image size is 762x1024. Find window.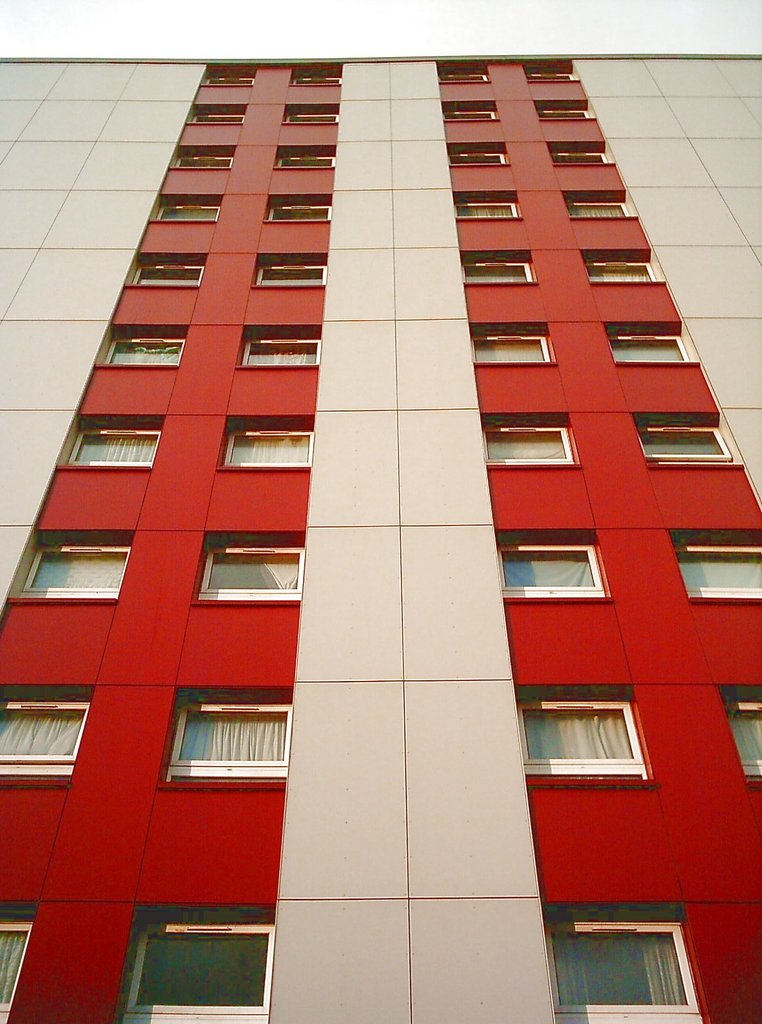
select_region(444, 148, 507, 169).
